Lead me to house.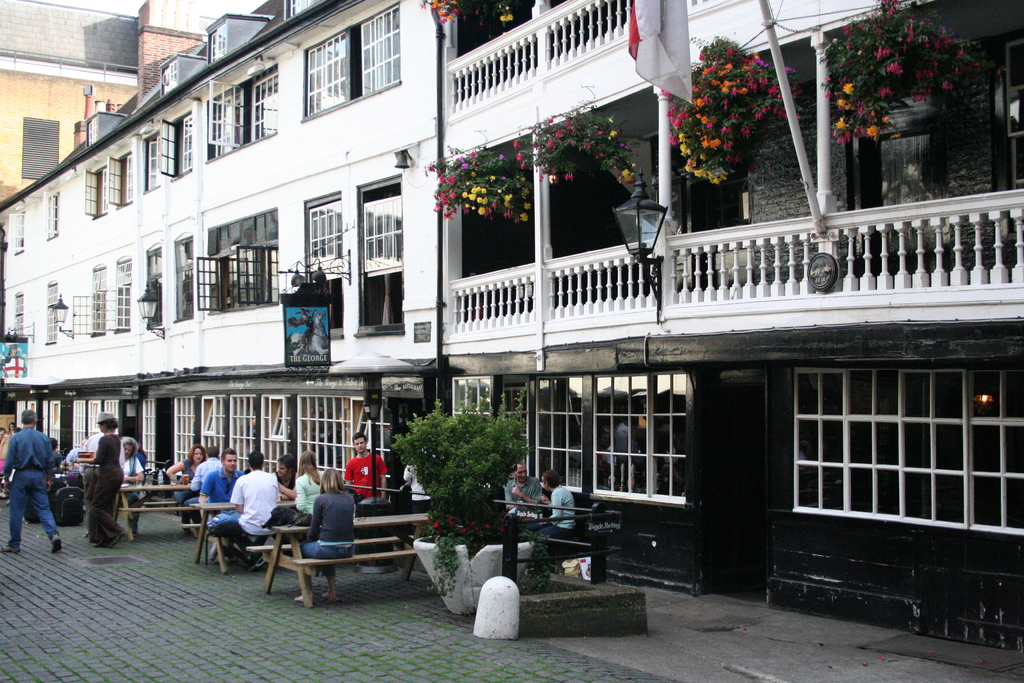
Lead to detection(447, 0, 1020, 655).
